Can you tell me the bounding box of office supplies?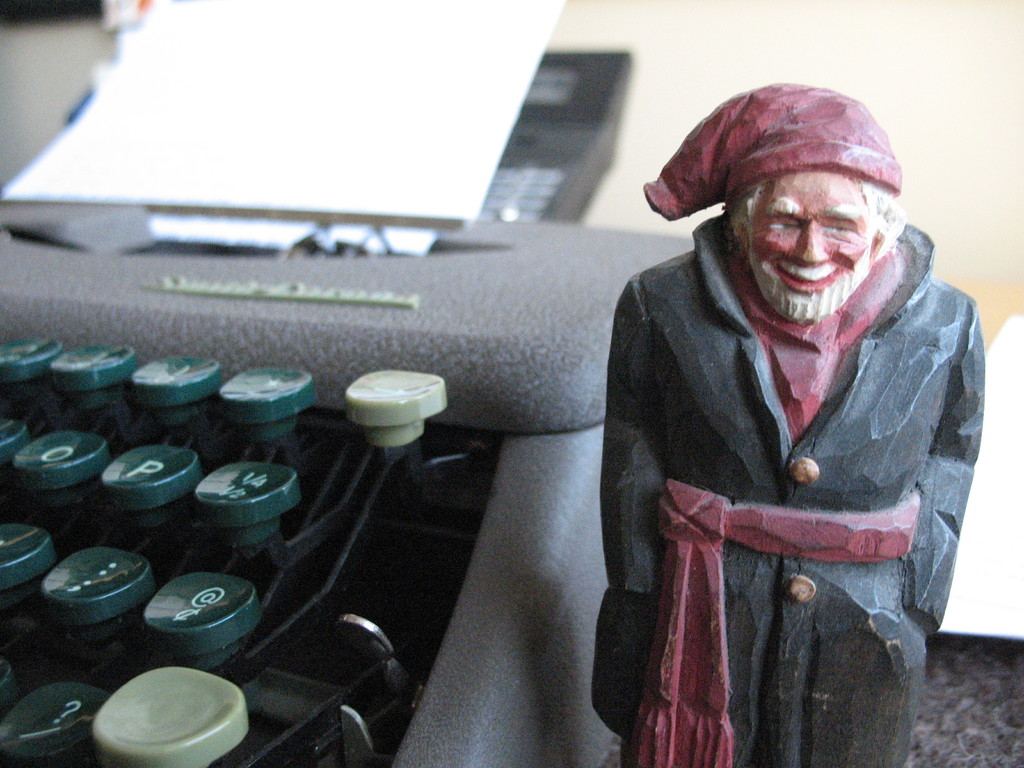
[x1=46, y1=40, x2=769, y2=767].
